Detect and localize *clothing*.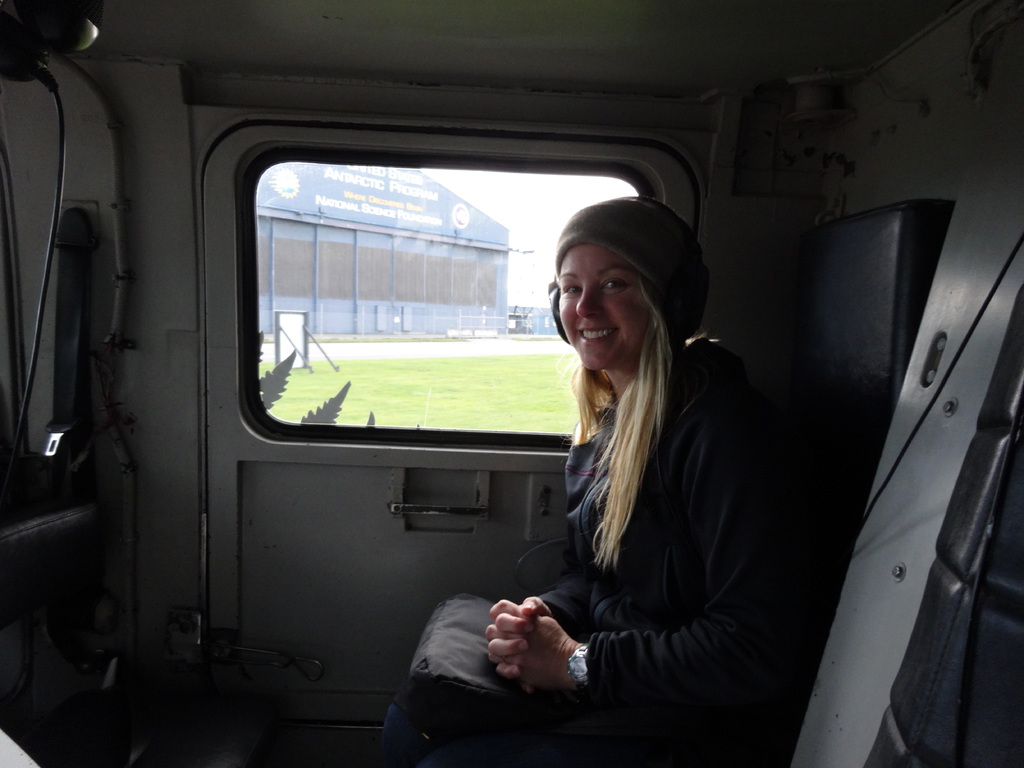
Localized at region(506, 287, 813, 715).
